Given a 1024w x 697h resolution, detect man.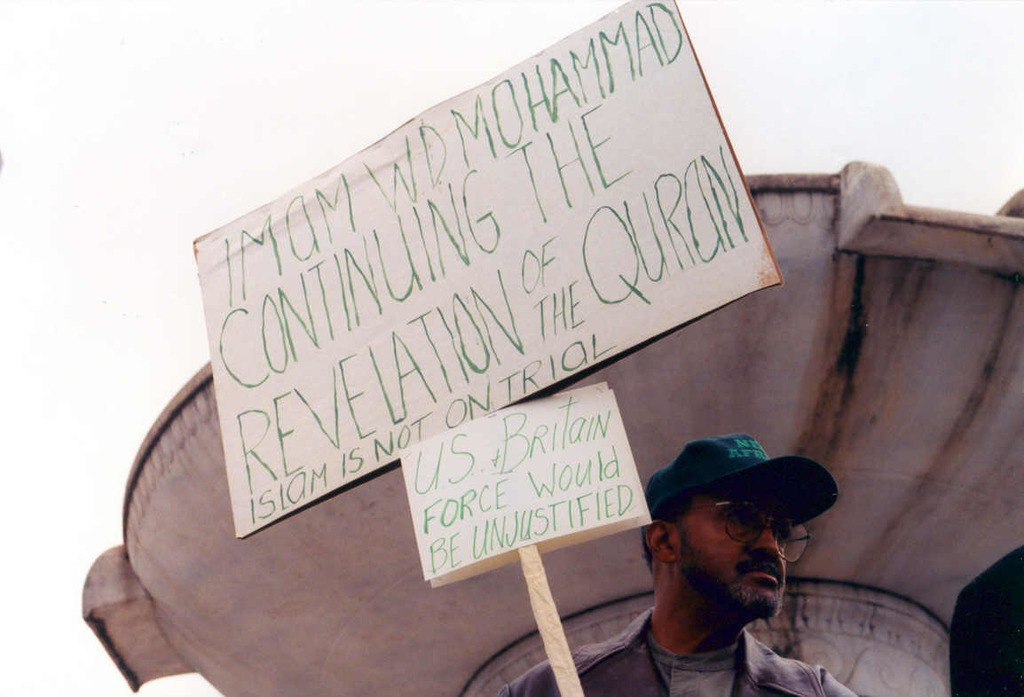
492/442/902/696.
